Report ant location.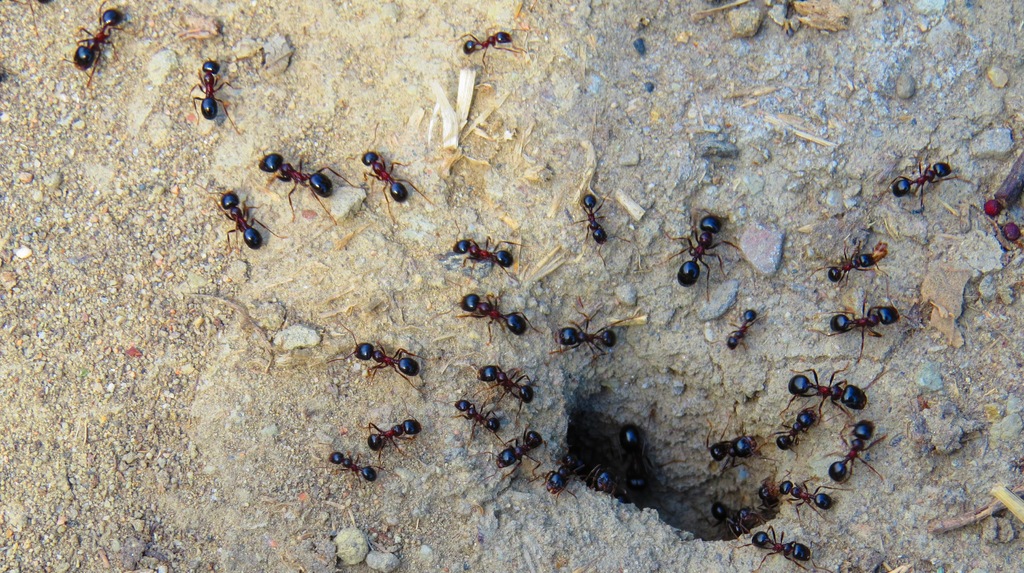
Report: <bbox>535, 449, 593, 500</bbox>.
